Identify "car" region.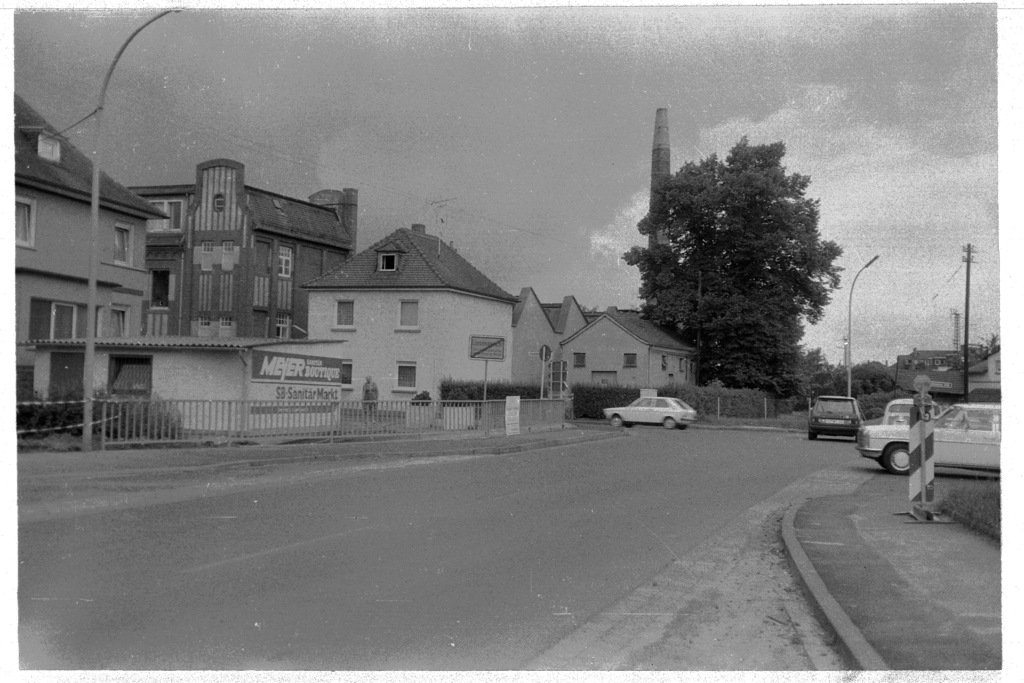
Region: detection(806, 399, 868, 440).
